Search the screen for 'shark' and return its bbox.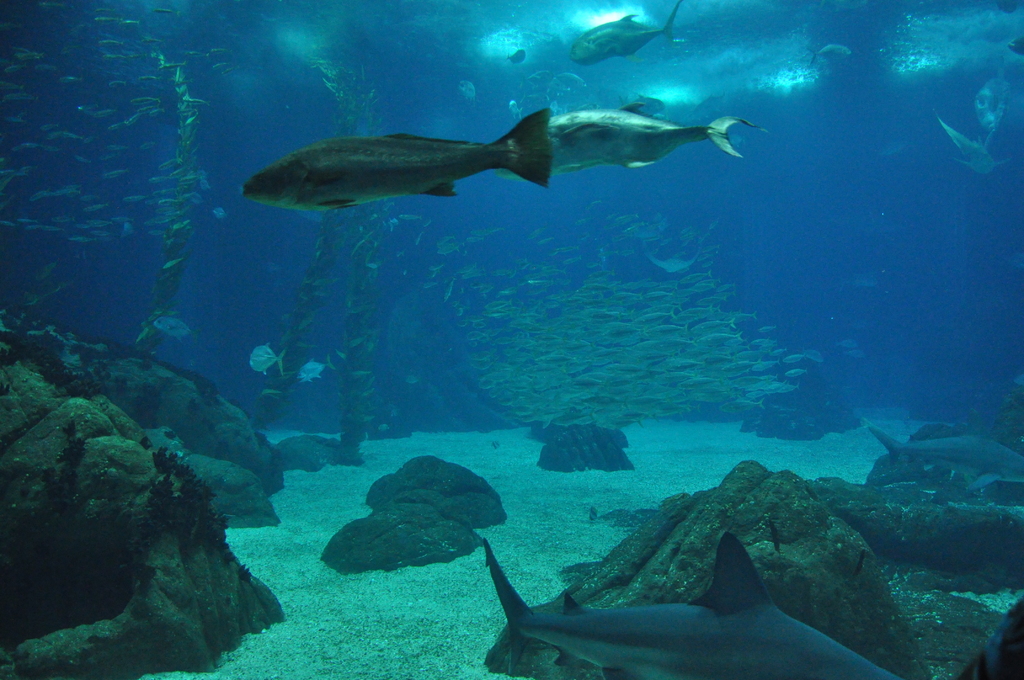
Found: 240/110/552/210.
